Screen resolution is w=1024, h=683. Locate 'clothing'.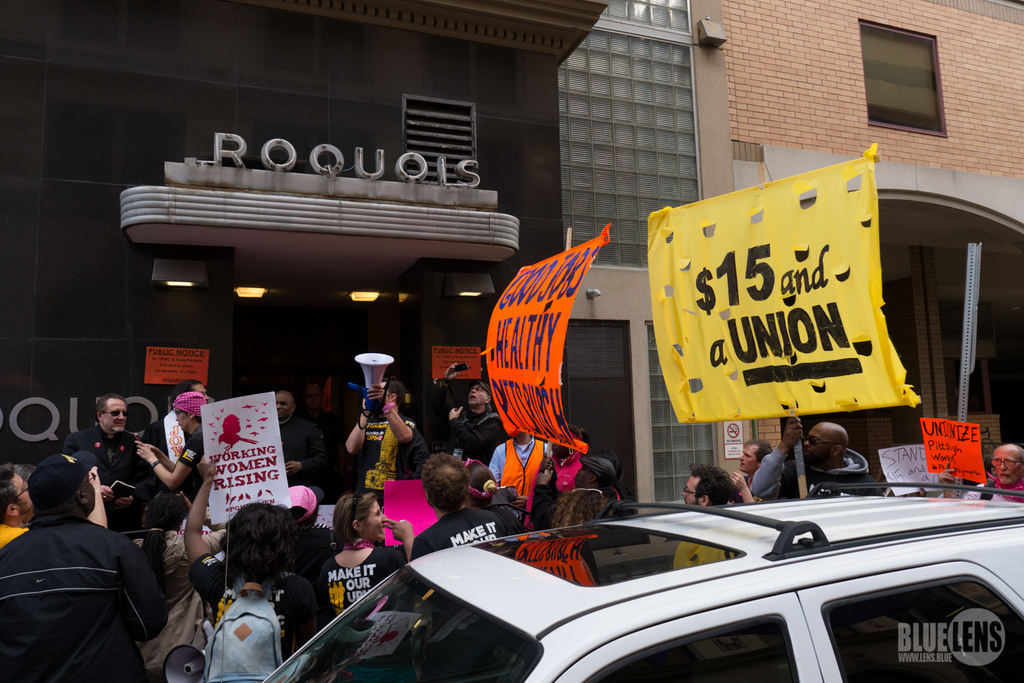
[left=973, top=473, right=1023, bottom=502].
